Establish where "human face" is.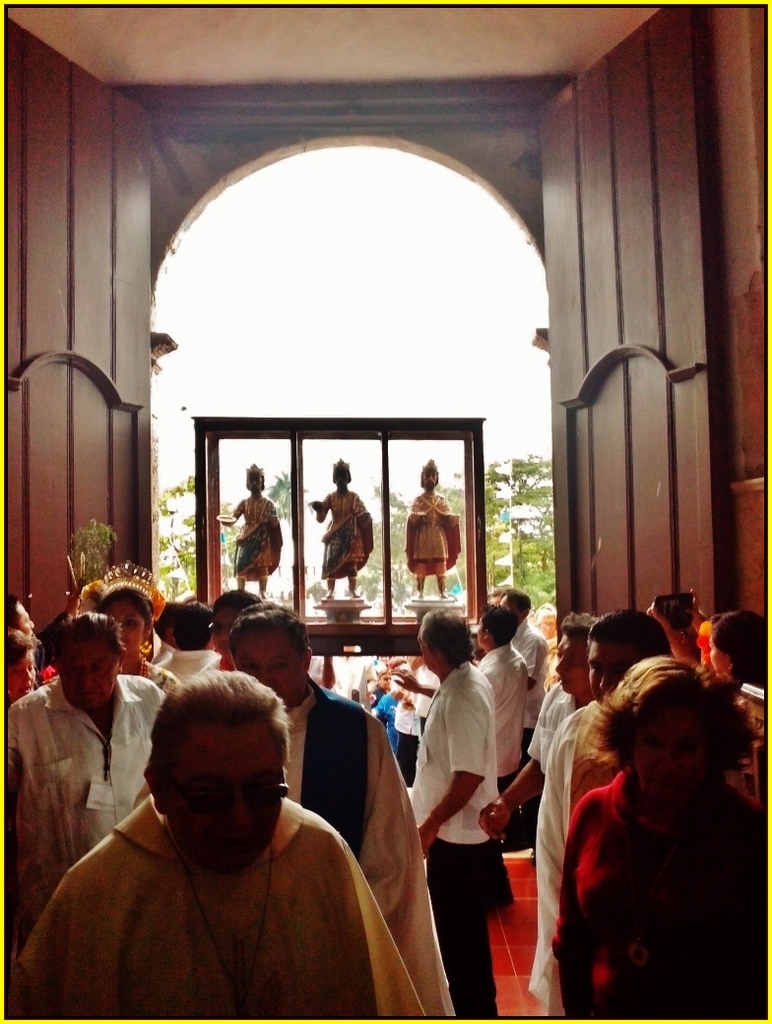
Established at (589, 646, 630, 701).
